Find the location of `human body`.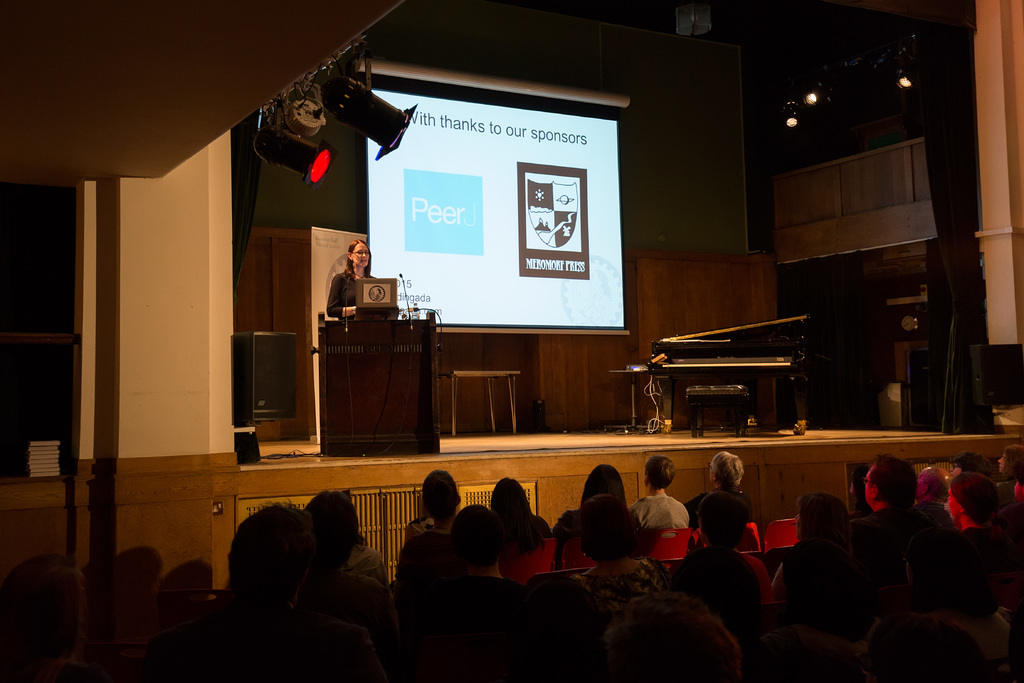
Location: l=775, t=492, r=868, b=602.
